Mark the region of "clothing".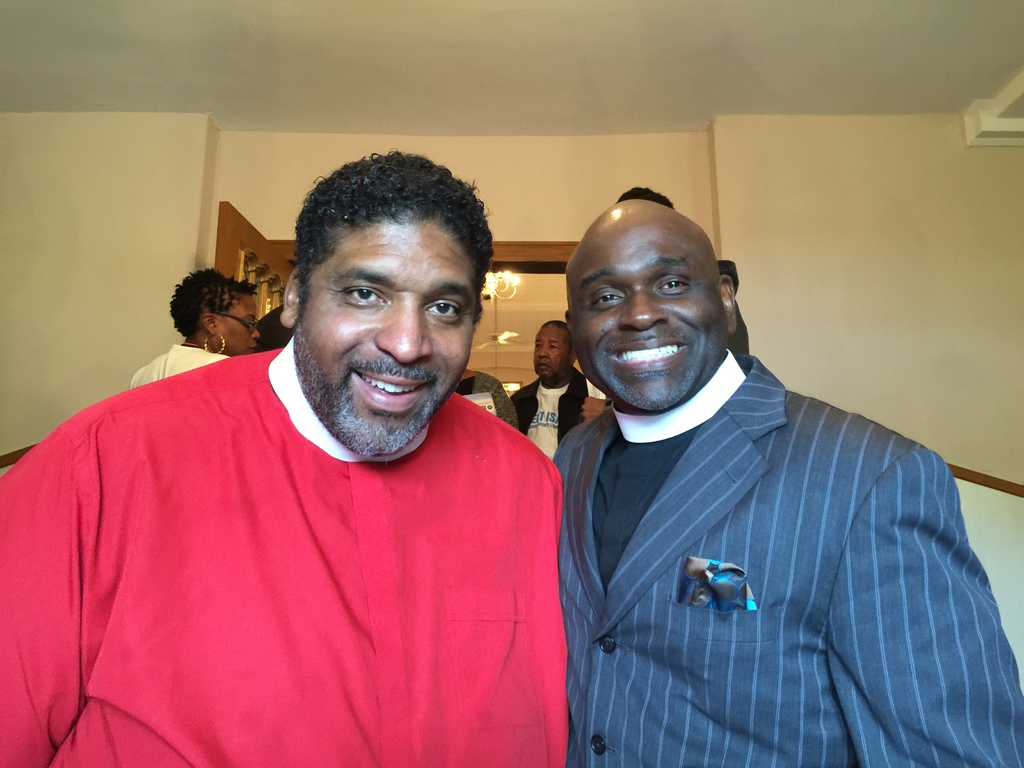
Region: box=[28, 338, 587, 758].
